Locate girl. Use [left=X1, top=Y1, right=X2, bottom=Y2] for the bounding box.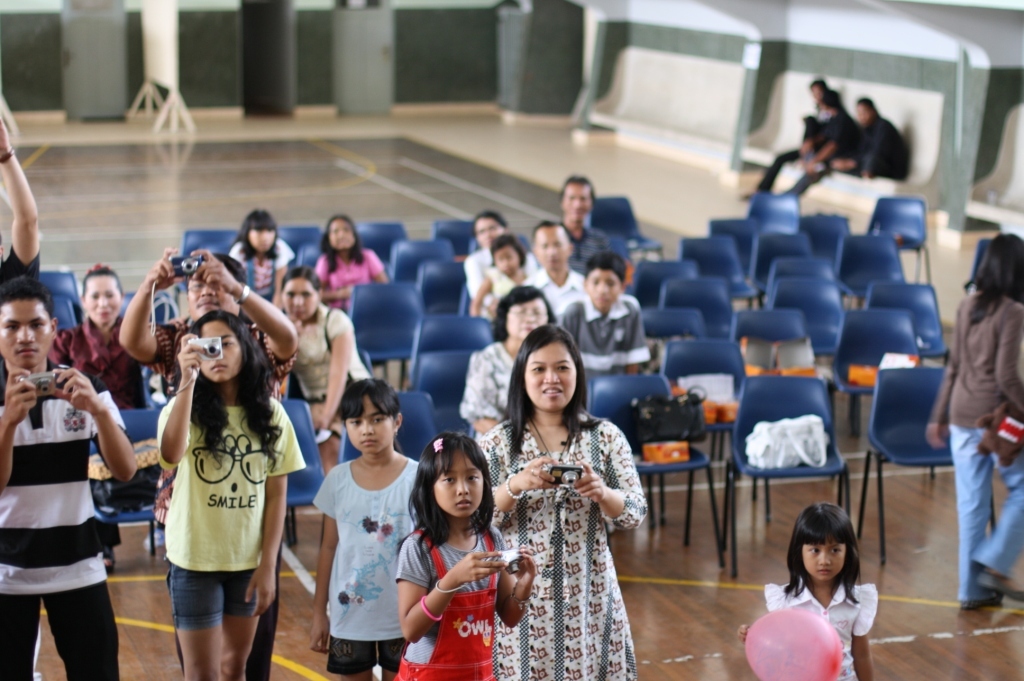
[left=466, top=232, right=531, bottom=316].
